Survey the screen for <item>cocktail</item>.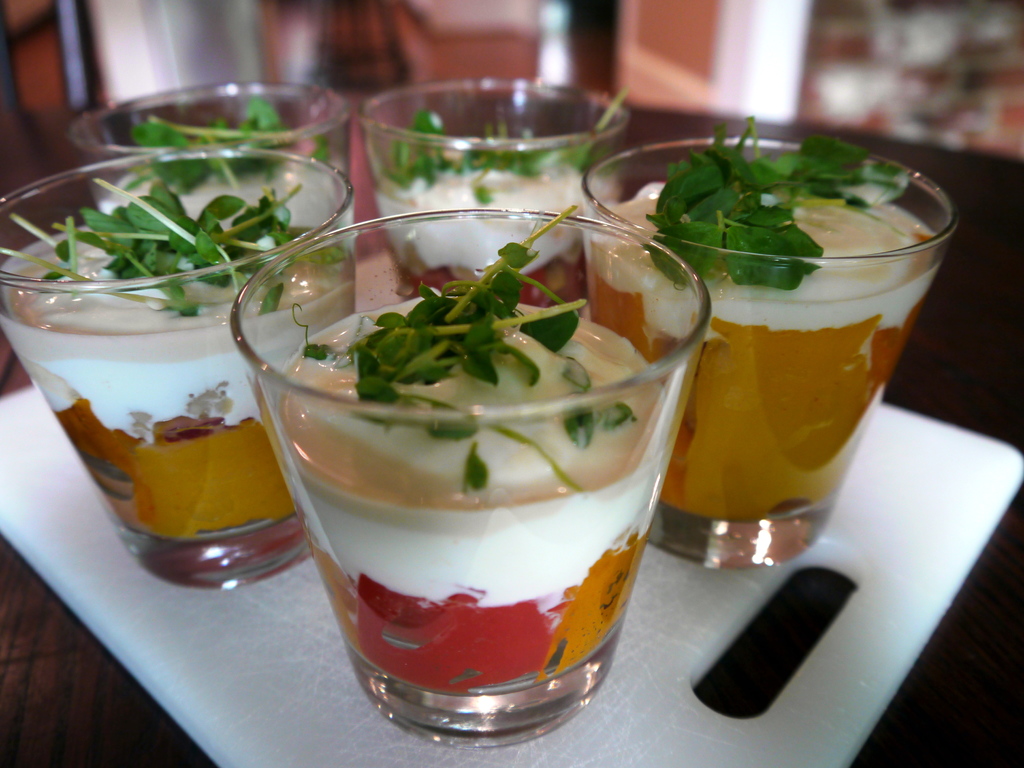
Survey found: box=[229, 211, 698, 737].
